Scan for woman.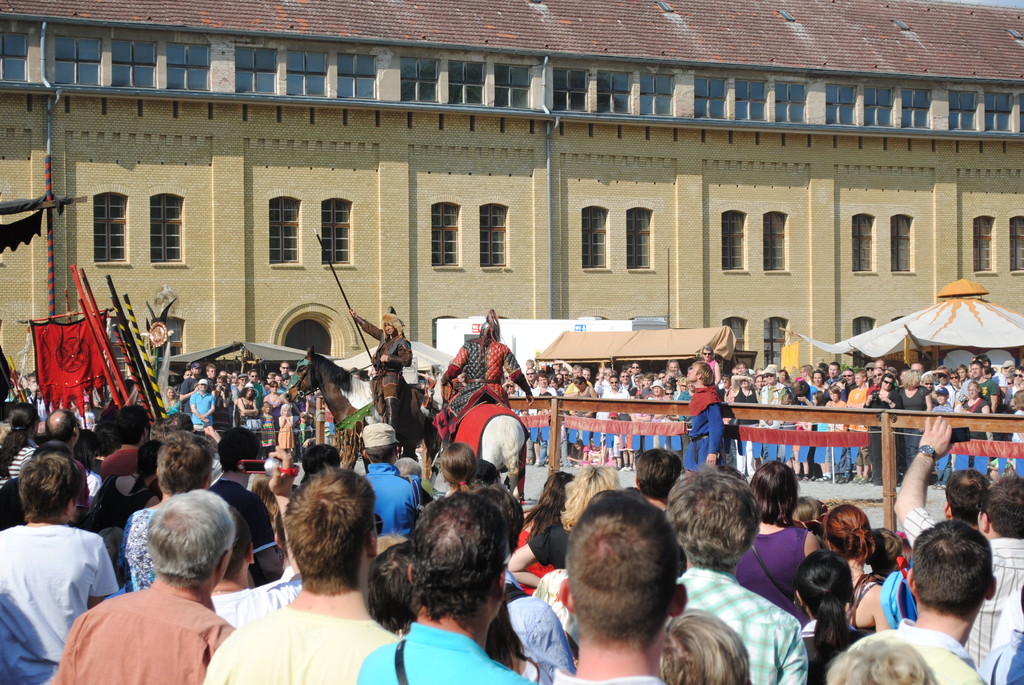
Scan result: [572, 379, 596, 459].
